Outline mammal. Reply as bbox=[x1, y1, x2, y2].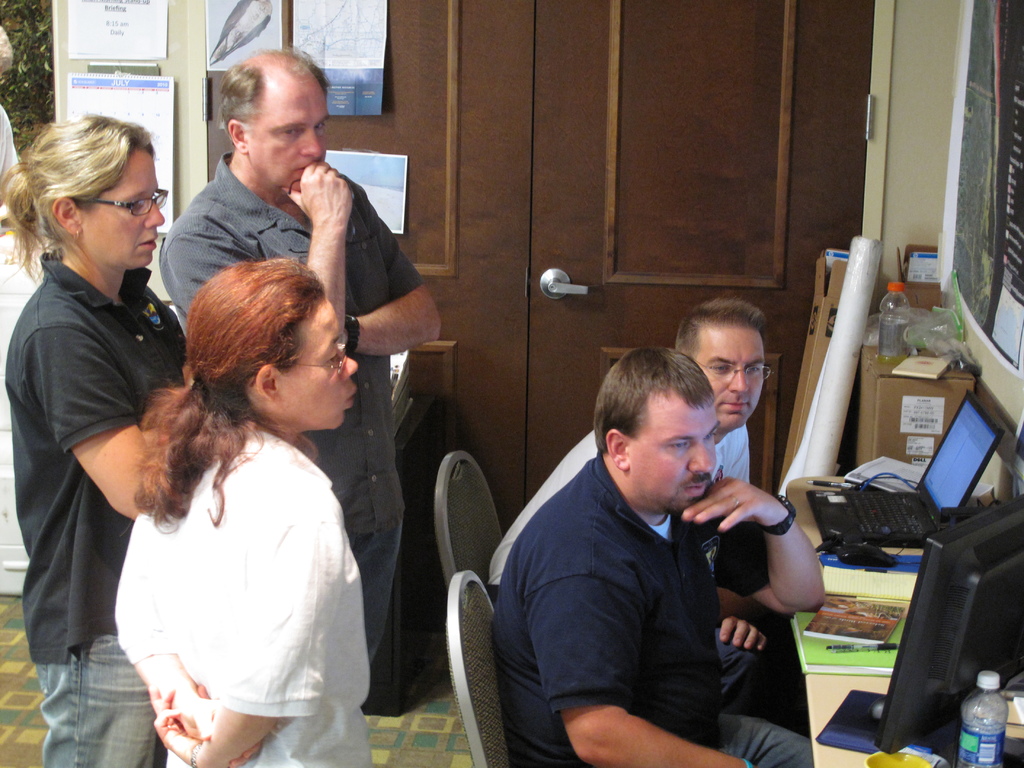
bbox=[109, 259, 378, 767].
